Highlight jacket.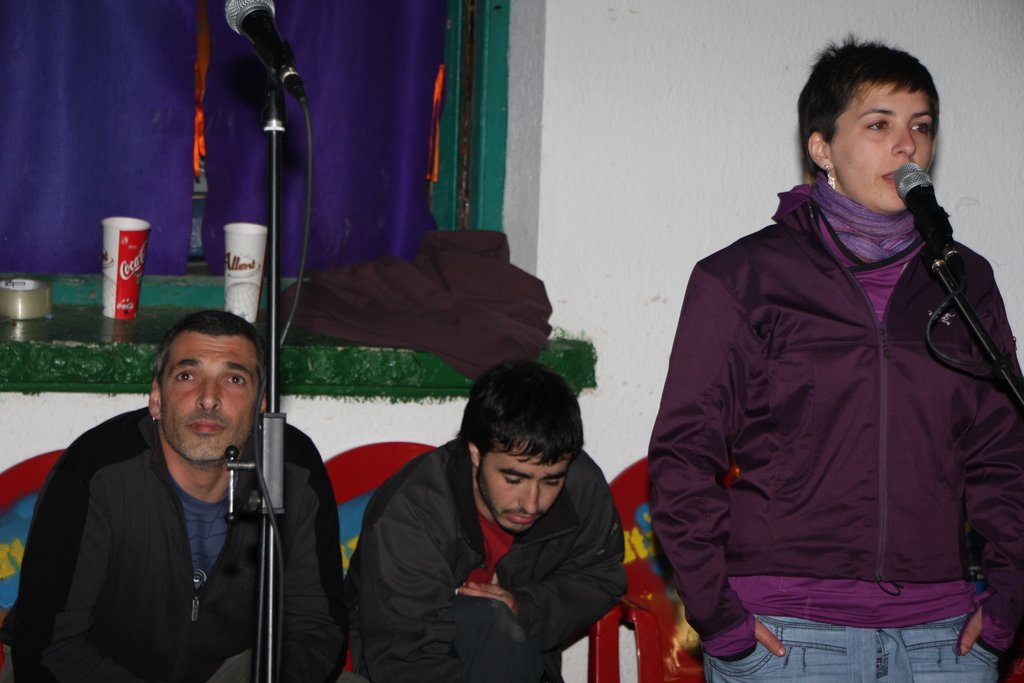
Highlighted region: <box>348,440,625,682</box>.
